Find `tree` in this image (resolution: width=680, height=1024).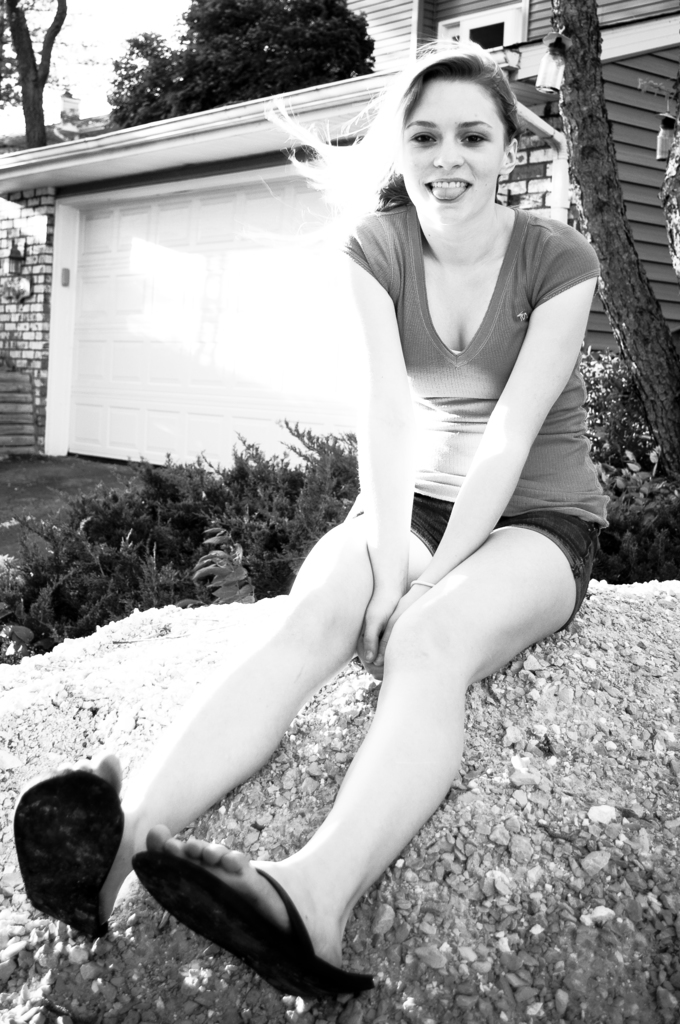
534/0/679/492.
